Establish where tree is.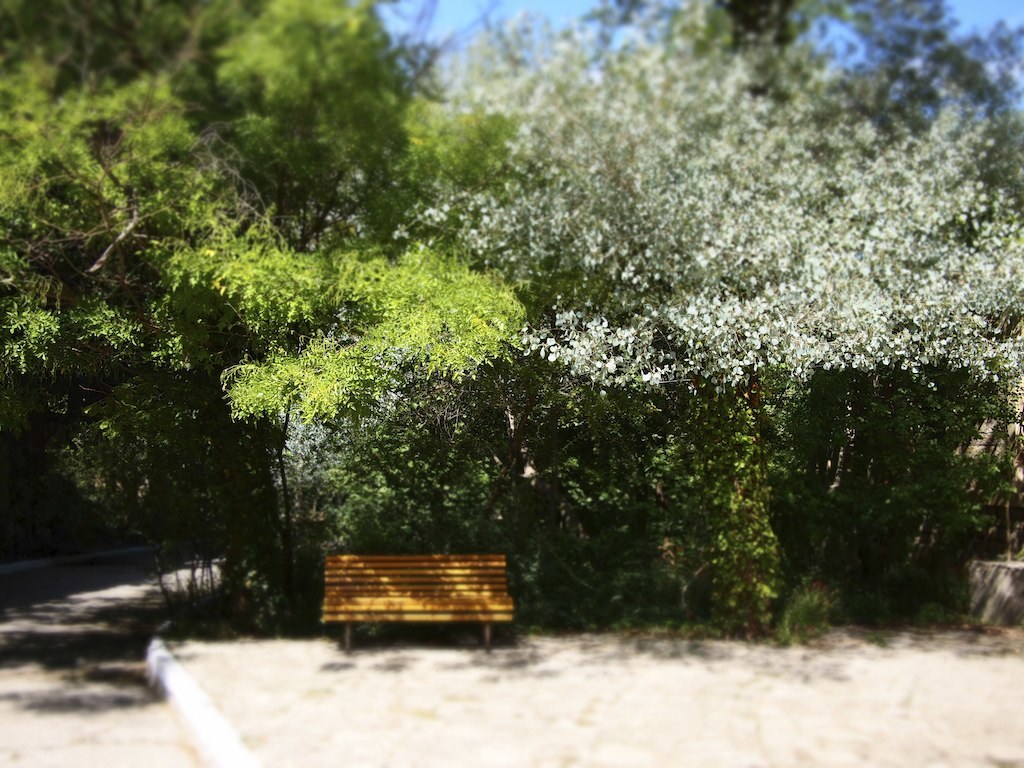
Established at {"left": 171, "top": 235, "right": 528, "bottom": 619}.
